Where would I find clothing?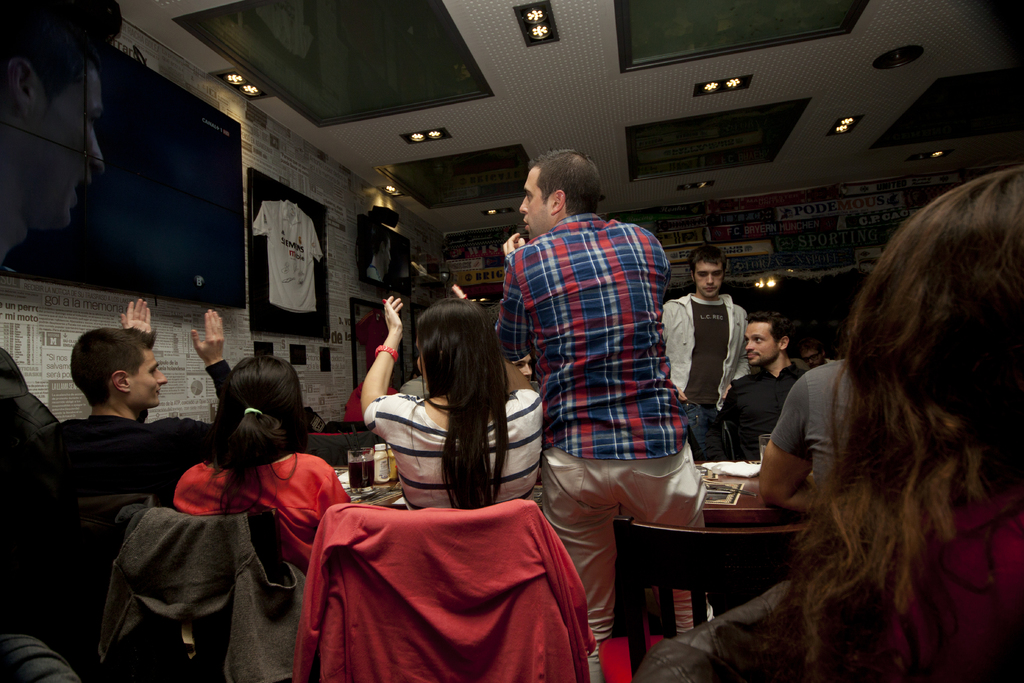
At bbox=[0, 334, 66, 562].
